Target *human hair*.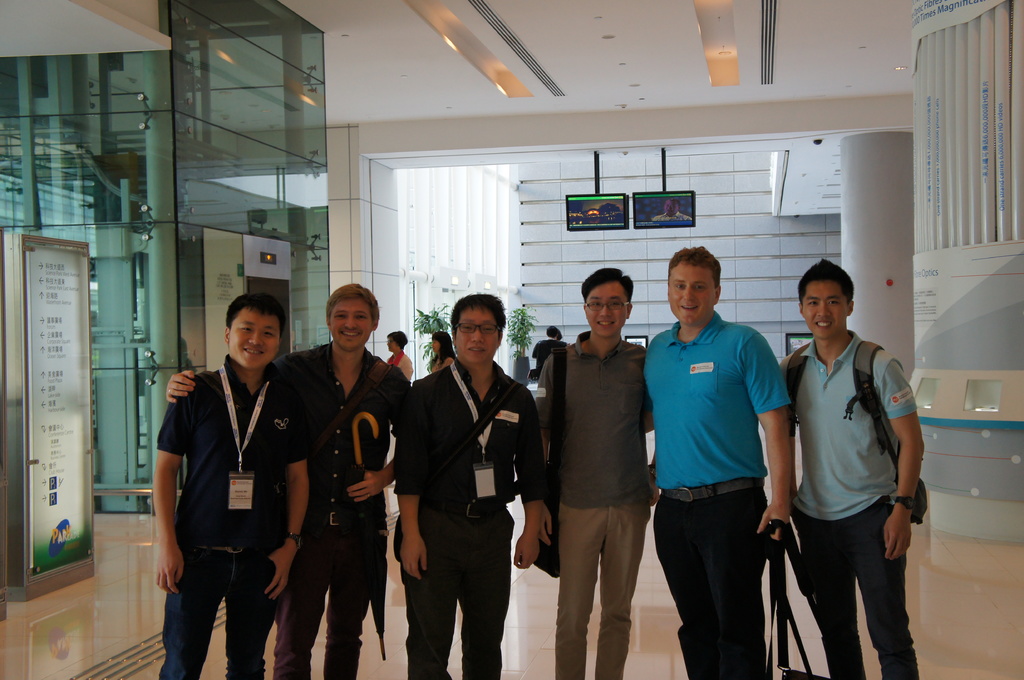
Target region: (left=584, top=262, right=636, bottom=298).
